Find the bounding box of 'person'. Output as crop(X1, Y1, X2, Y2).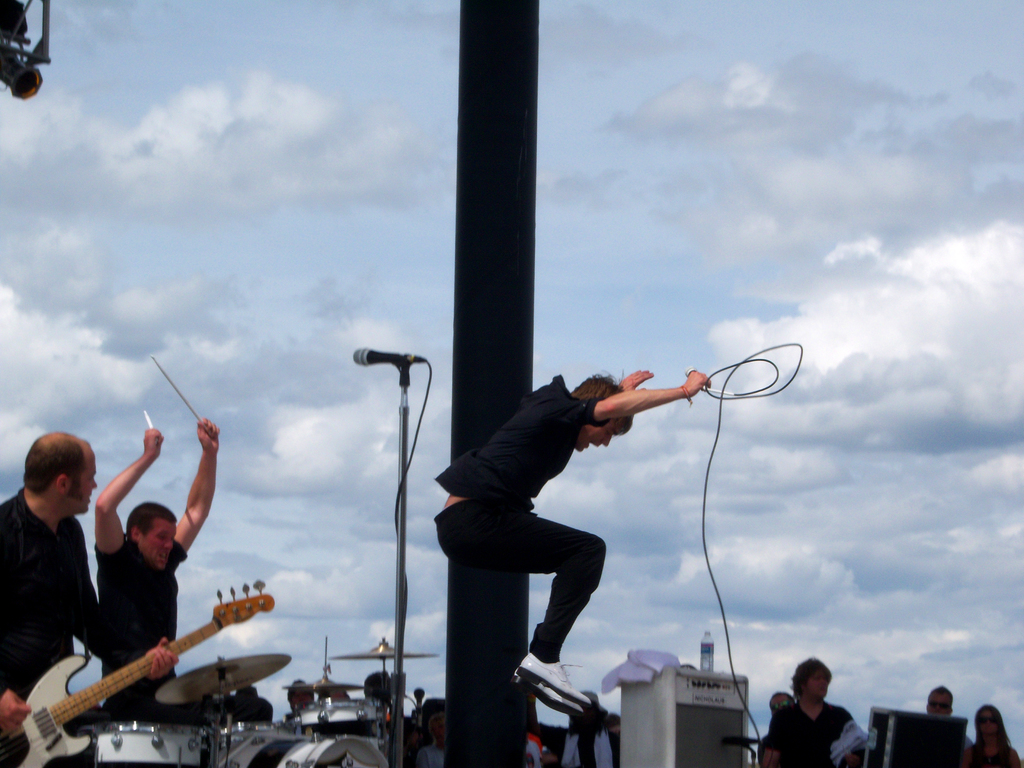
crop(0, 433, 179, 767).
